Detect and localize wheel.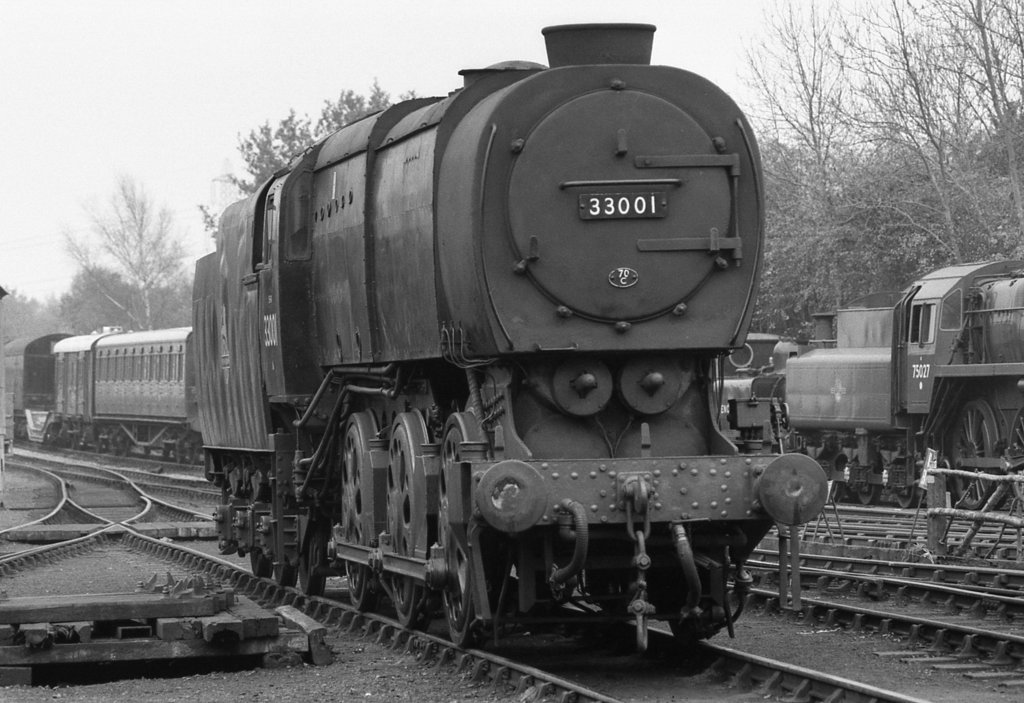
Localized at (677, 591, 719, 645).
